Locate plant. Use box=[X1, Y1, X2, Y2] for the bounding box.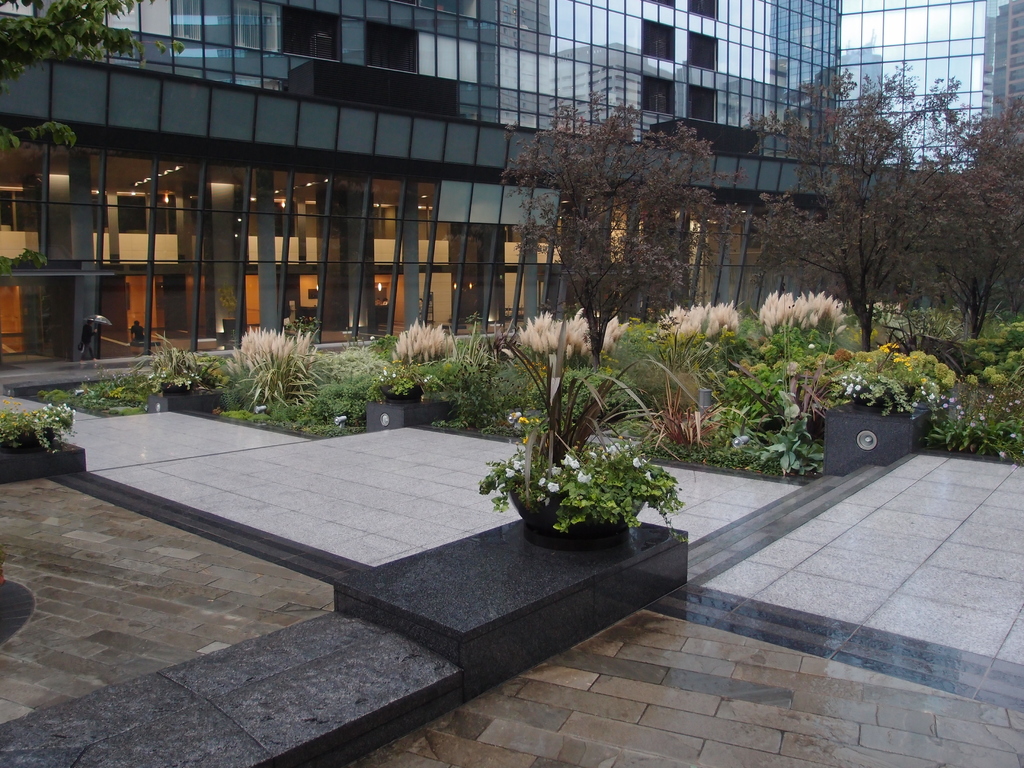
box=[756, 294, 847, 340].
